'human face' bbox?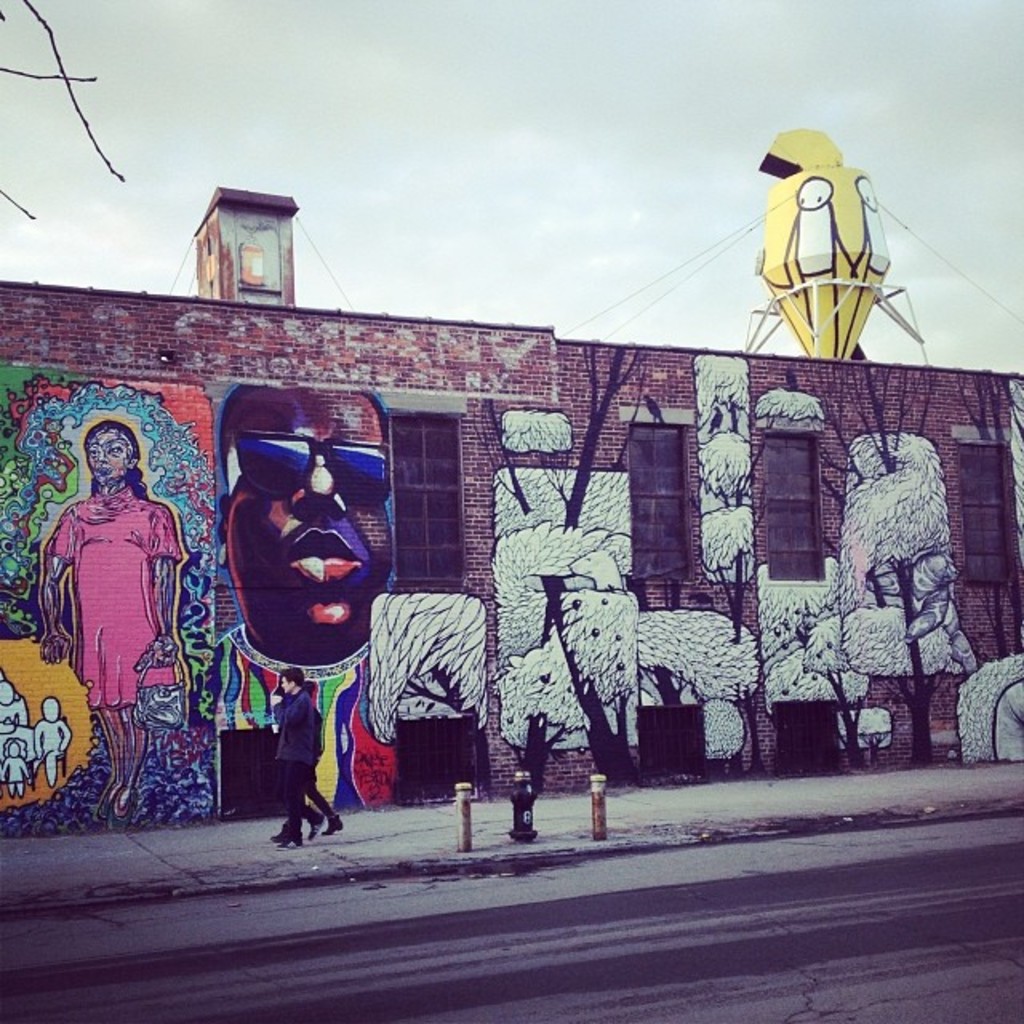
bbox(85, 426, 130, 483)
